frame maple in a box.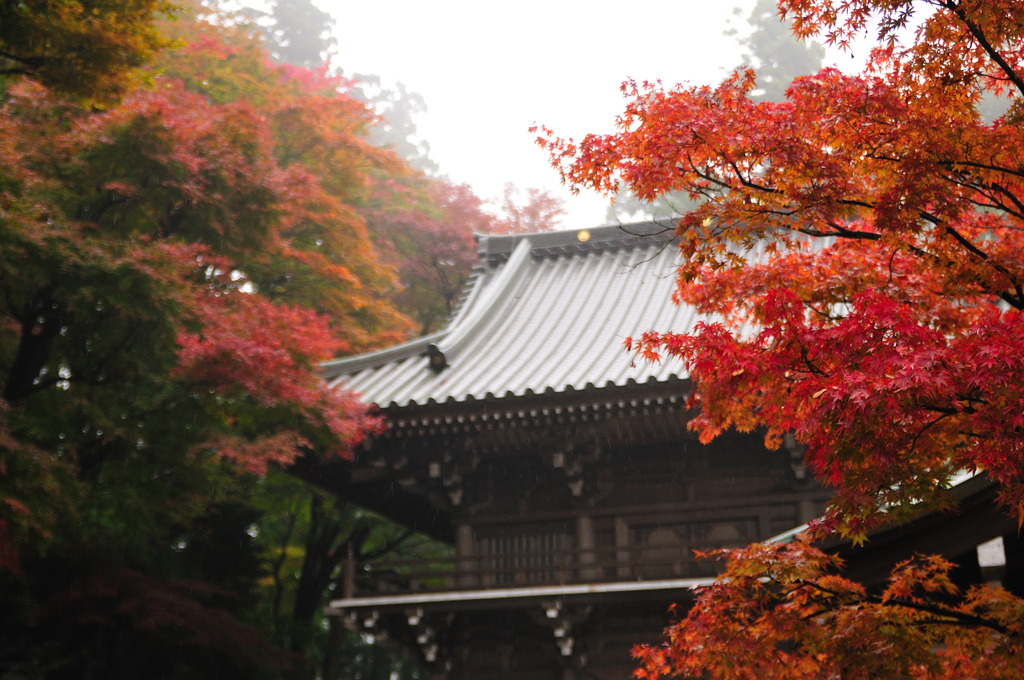
l=0, t=0, r=305, b=385.
